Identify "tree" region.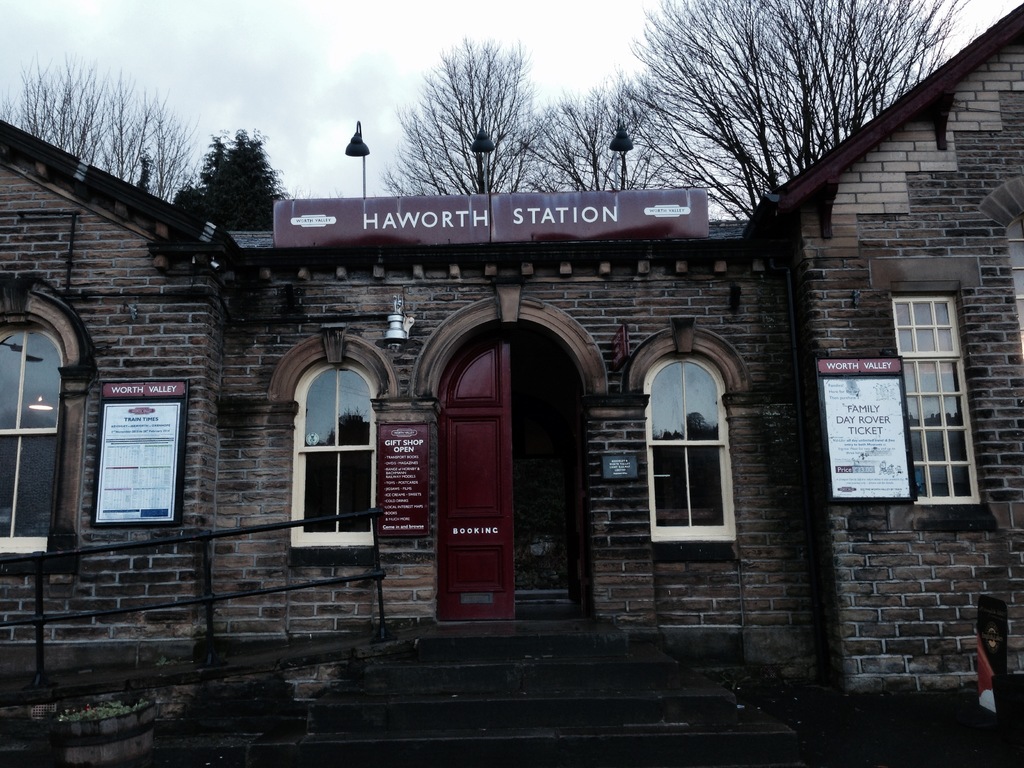
Region: left=193, top=131, right=285, bottom=223.
